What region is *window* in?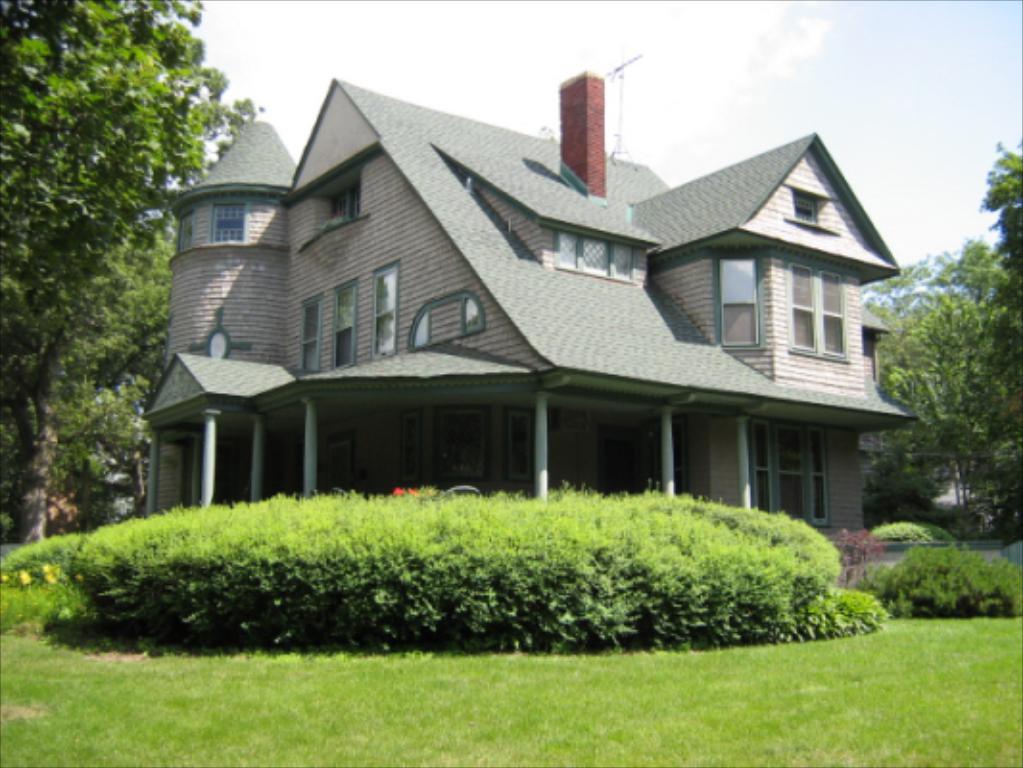
crop(334, 280, 361, 376).
